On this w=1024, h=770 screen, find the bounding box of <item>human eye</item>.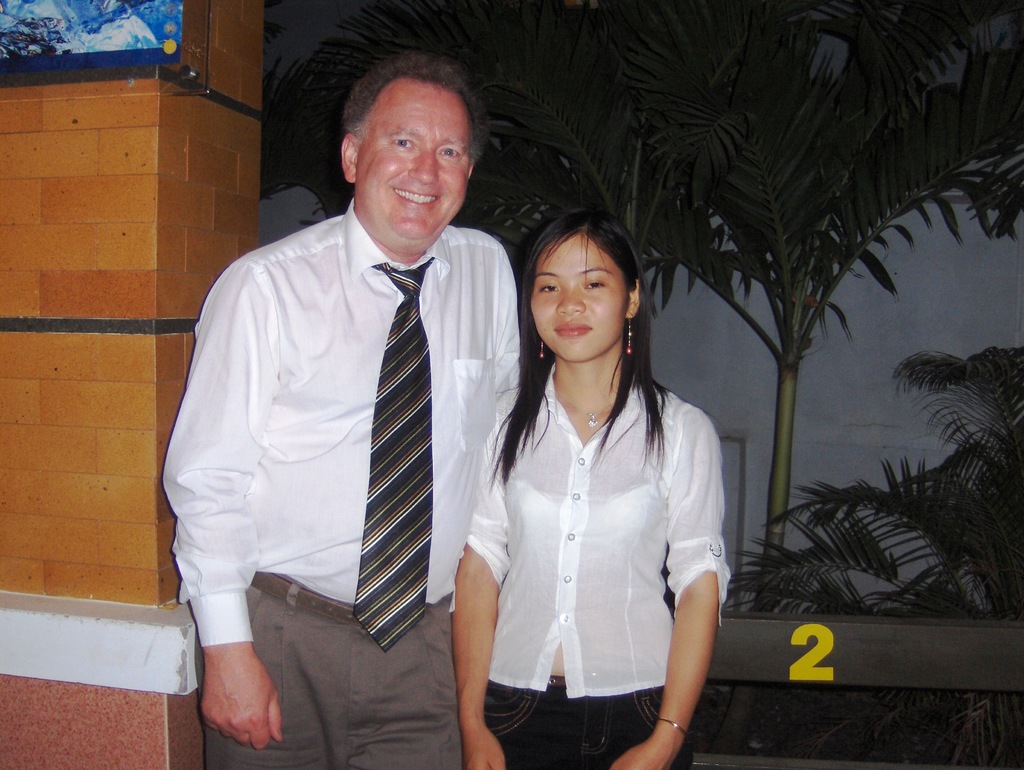
Bounding box: x1=438 y1=146 x2=463 y2=159.
